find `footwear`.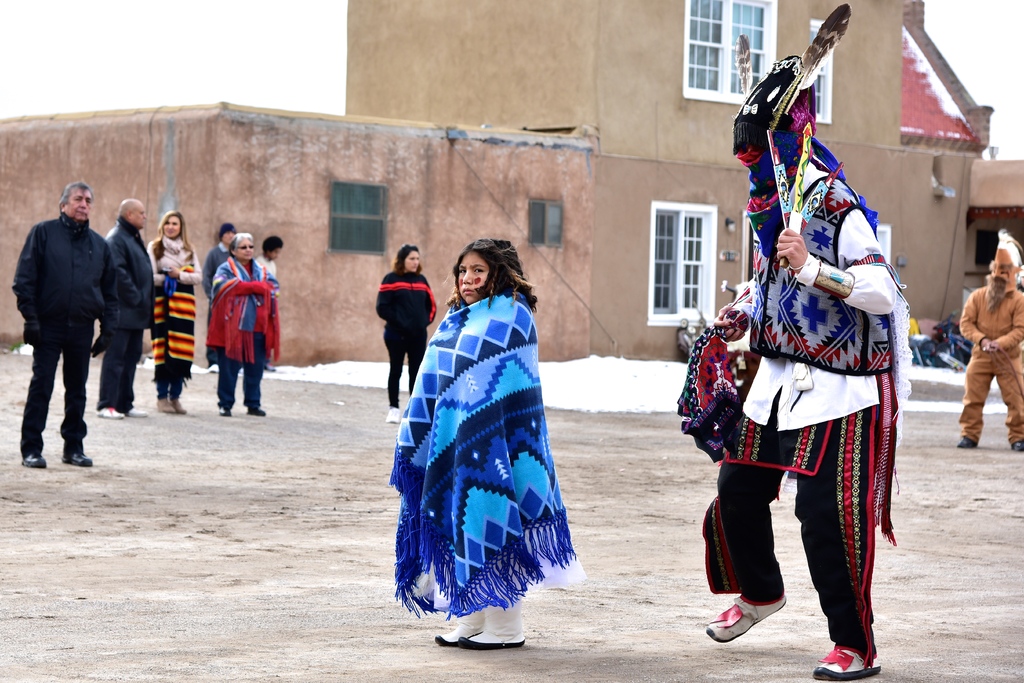
select_region(389, 407, 400, 425).
